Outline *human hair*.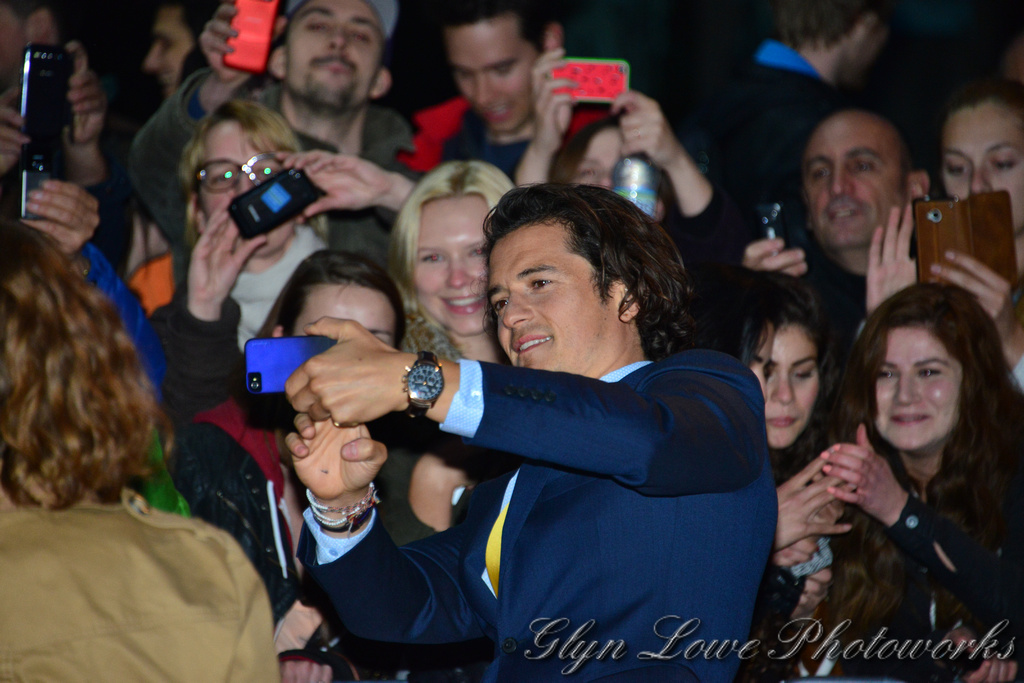
Outline: locate(715, 260, 856, 465).
